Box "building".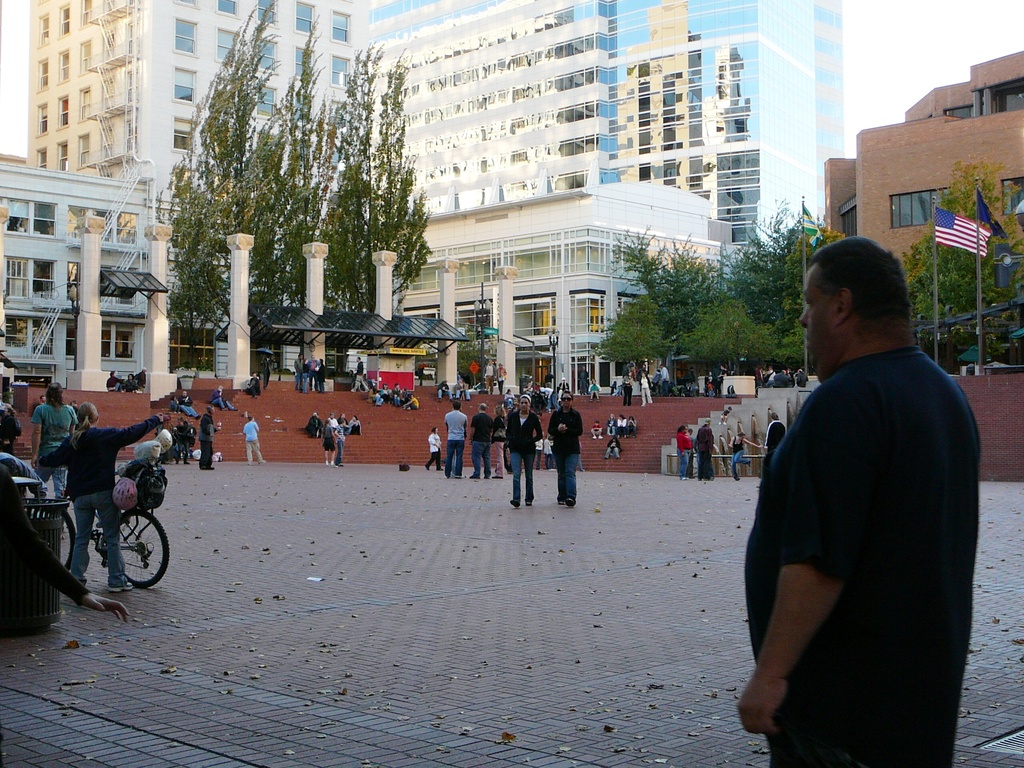
(823,54,1023,289).
